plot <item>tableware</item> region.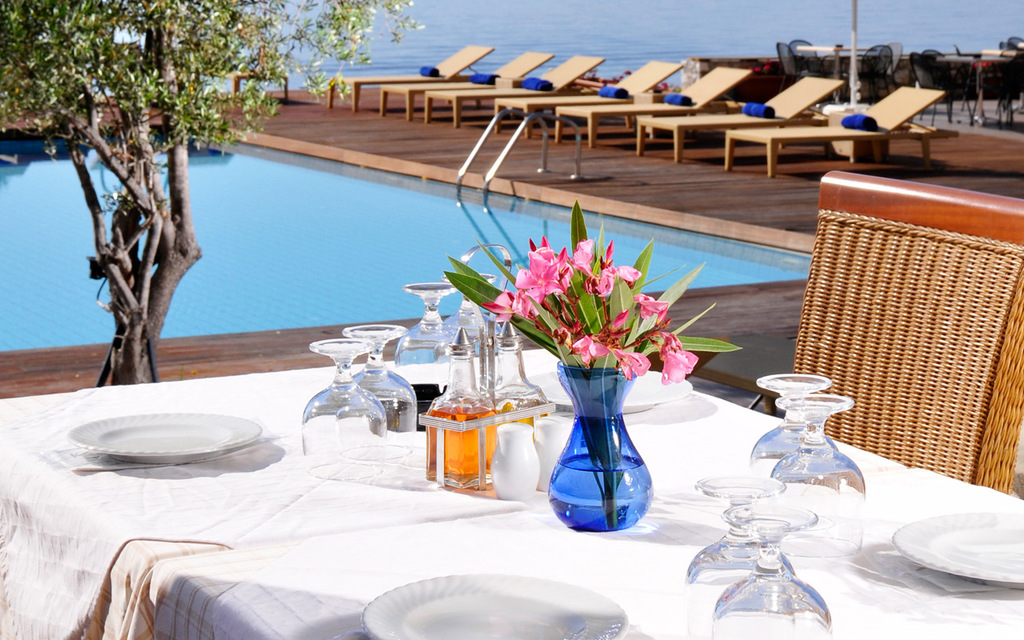
Plotted at x1=385 y1=278 x2=464 y2=410.
